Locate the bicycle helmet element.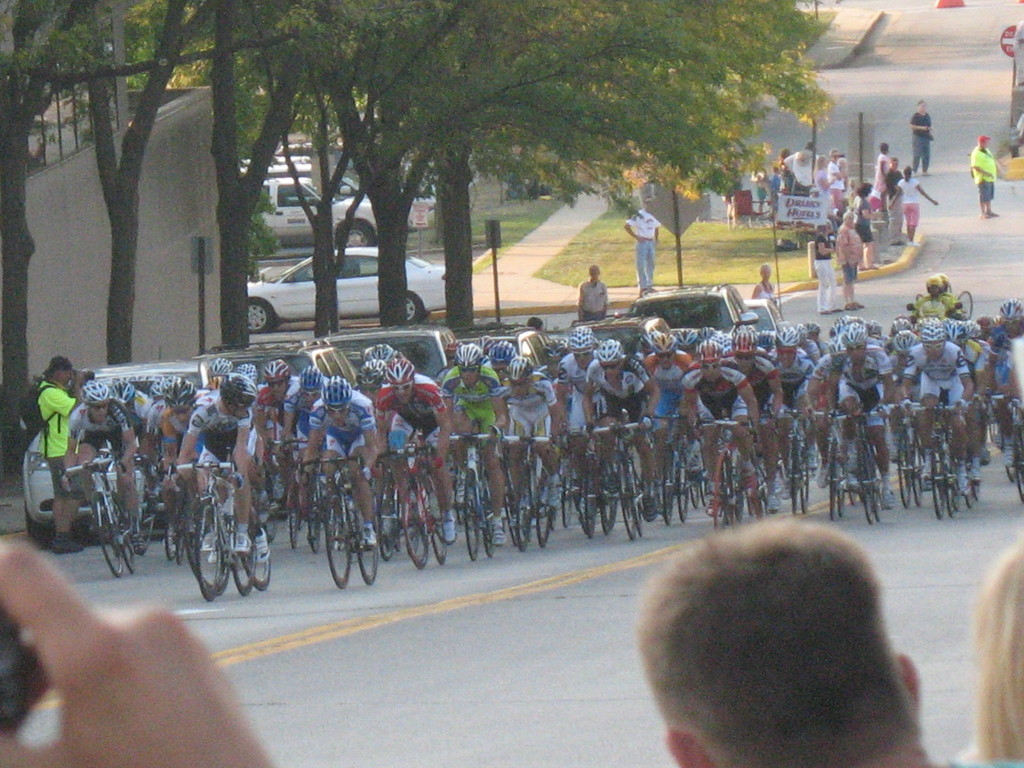
Element bbox: (360, 358, 387, 392).
